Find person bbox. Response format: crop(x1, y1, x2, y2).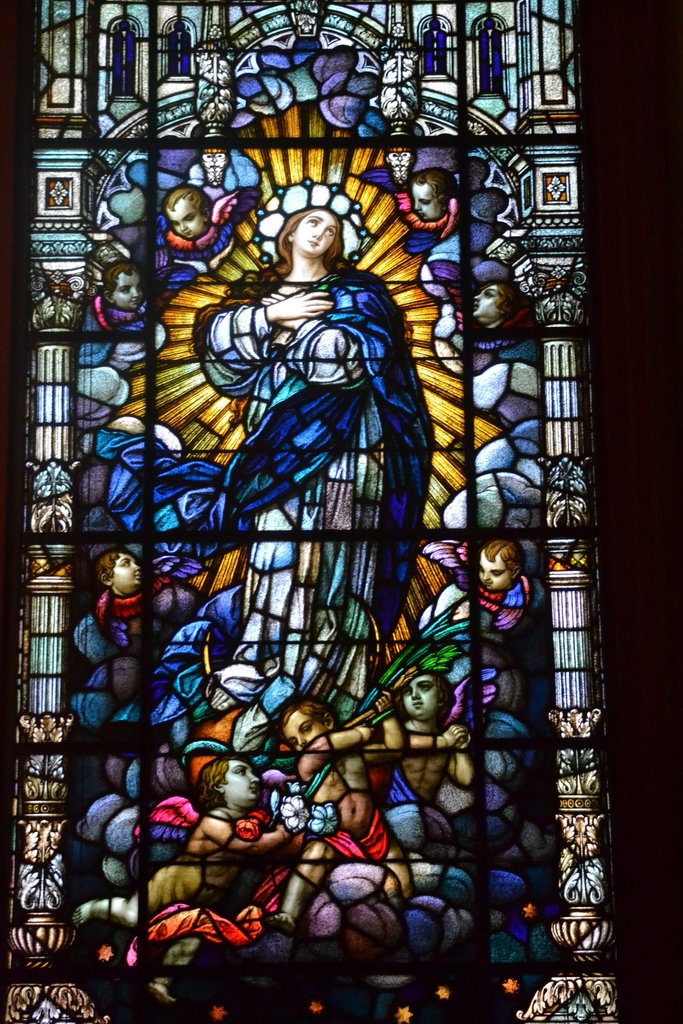
crop(206, 198, 395, 656).
